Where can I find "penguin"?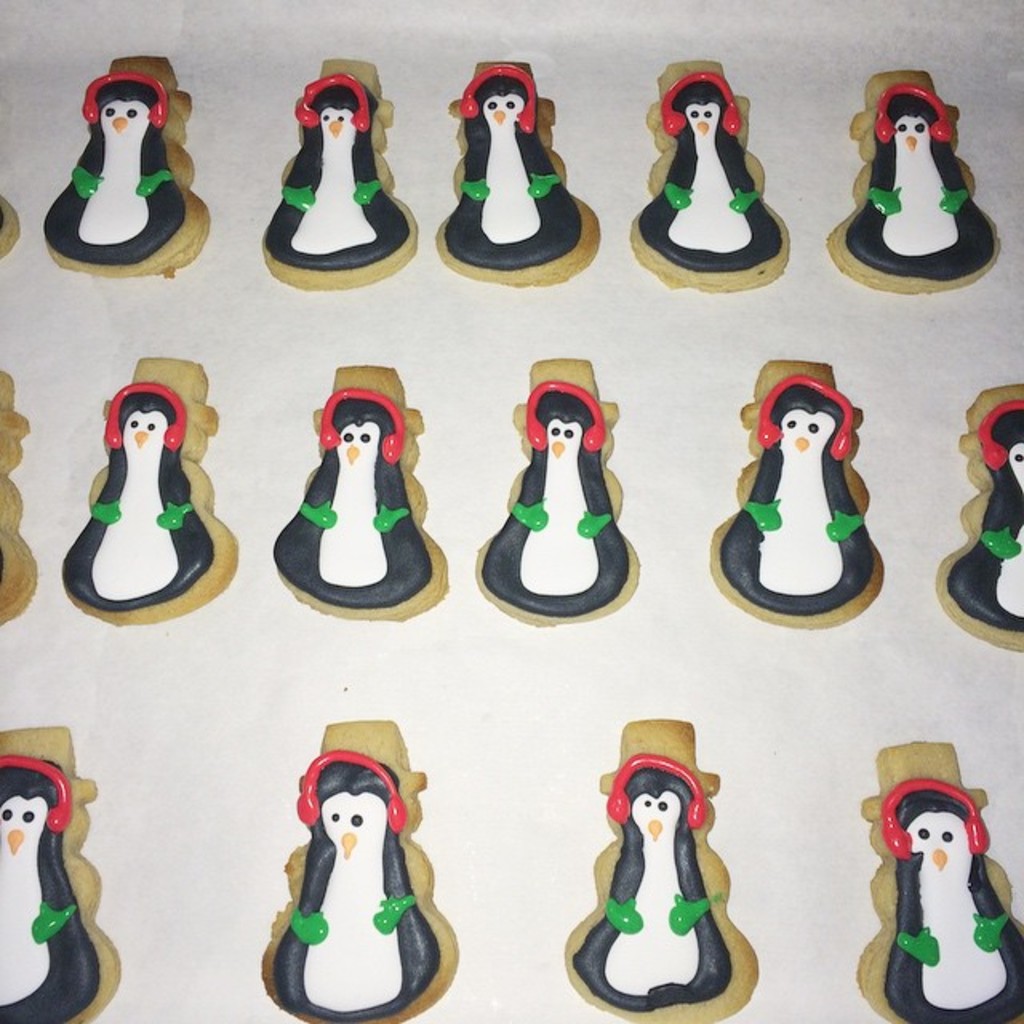
You can find it at x1=272, y1=381, x2=434, y2=618.
